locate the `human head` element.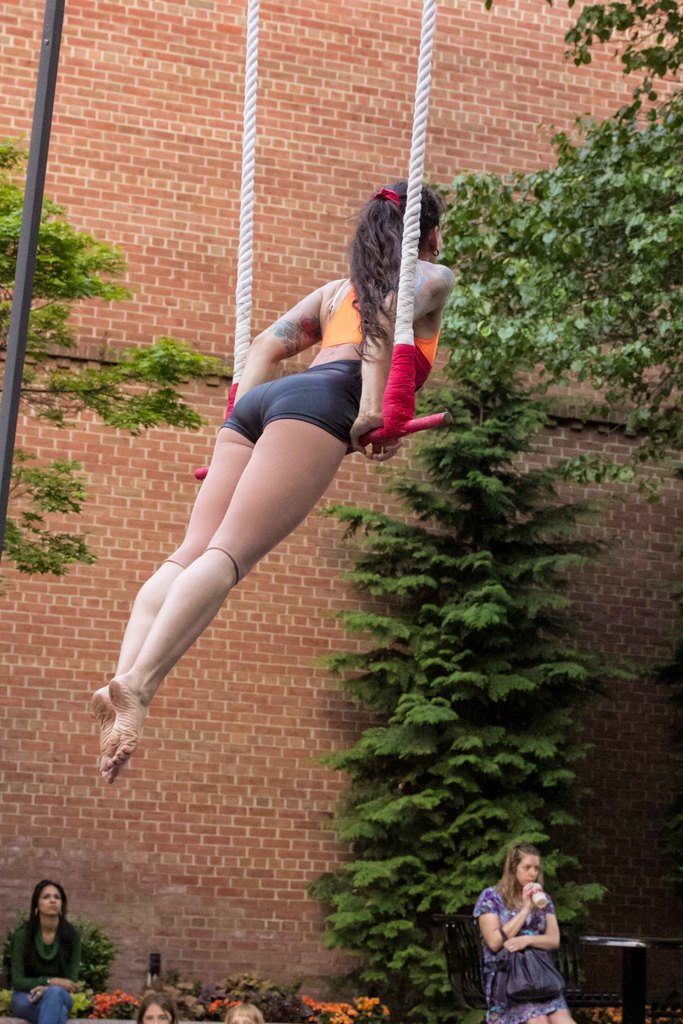
Element bbox: <bbox>31, 881, 69, 917</bbox>.
